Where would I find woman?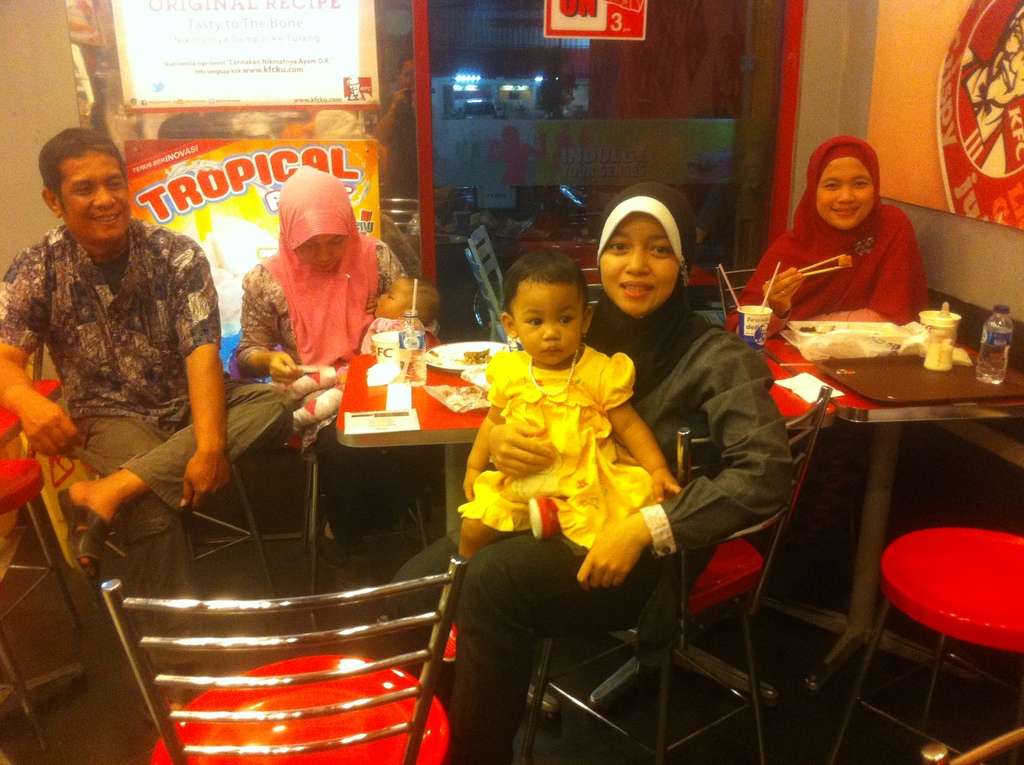
At <box>237,170,414,560</box>.
